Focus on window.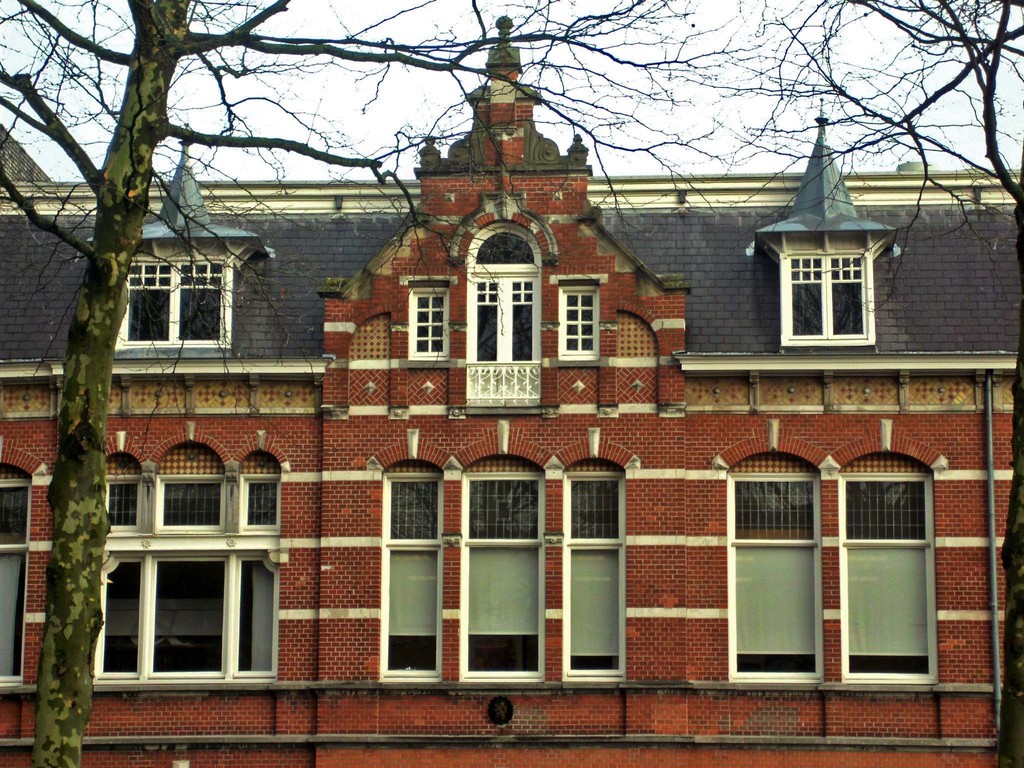
Focused at x1=115, y1=257, x2=236, y2=359.
